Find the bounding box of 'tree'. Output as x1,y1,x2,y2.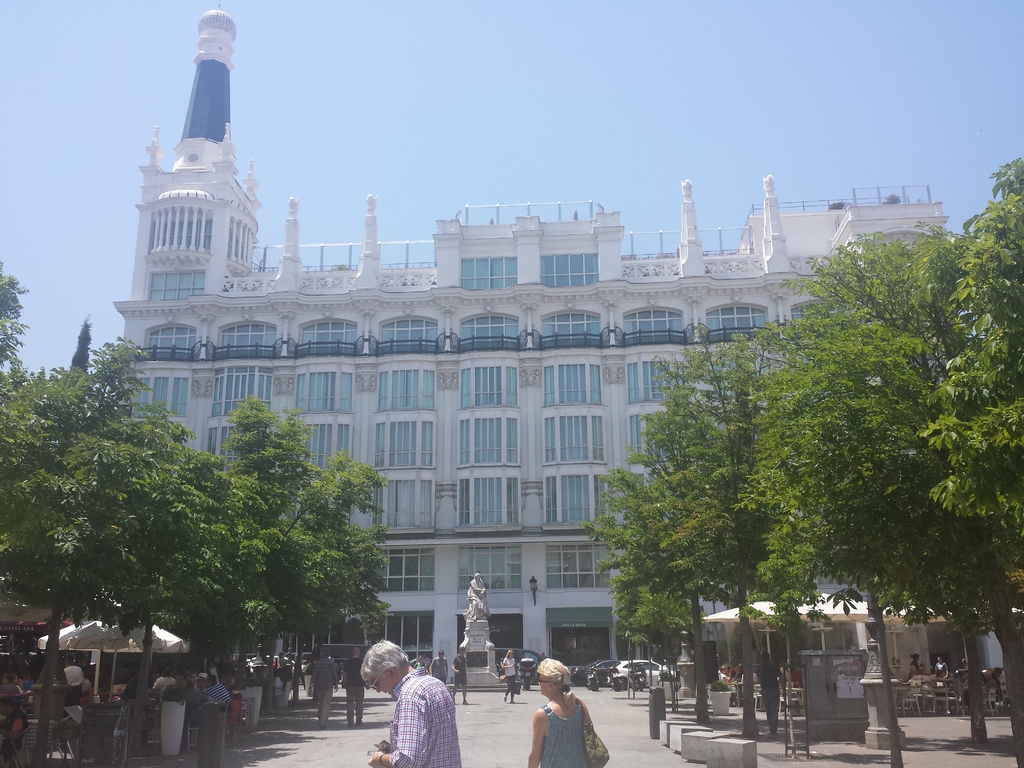
579,466,710,707.
